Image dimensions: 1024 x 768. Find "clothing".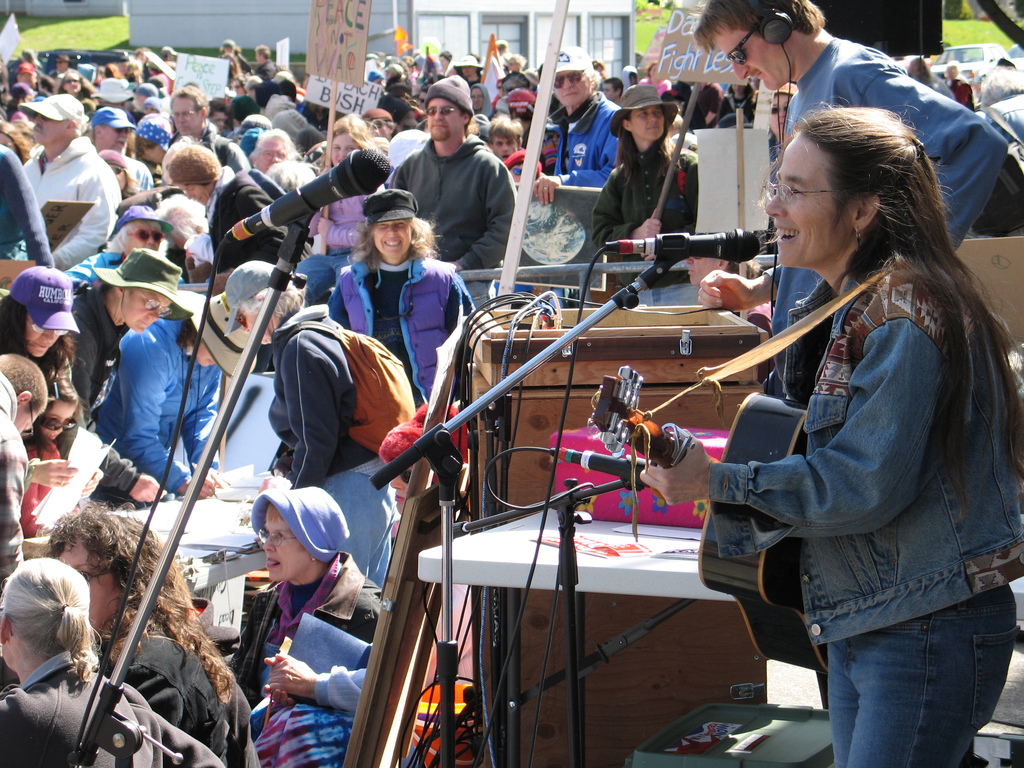
bbox=(27, 436, 60, 532).
